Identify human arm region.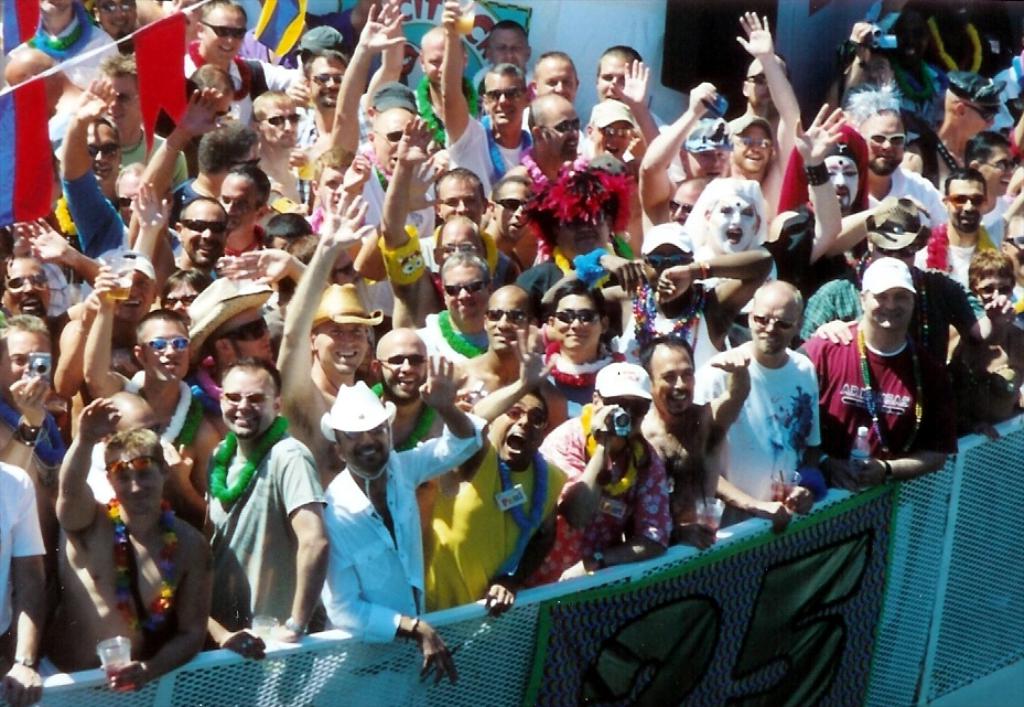
Region: region(1005, 113, 1023, 161).
